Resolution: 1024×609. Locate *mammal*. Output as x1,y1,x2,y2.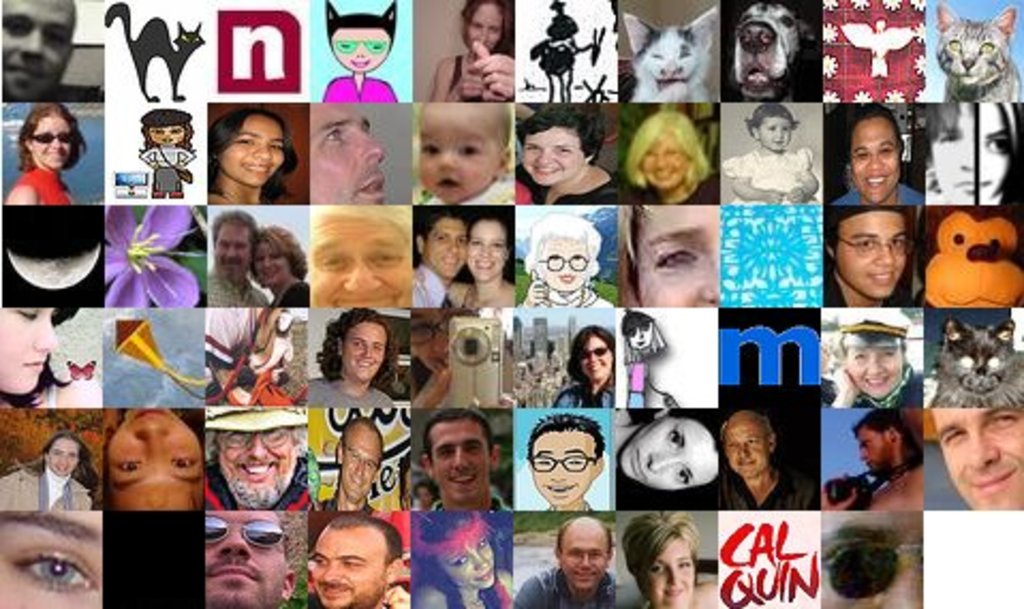
926,105,973,203.
